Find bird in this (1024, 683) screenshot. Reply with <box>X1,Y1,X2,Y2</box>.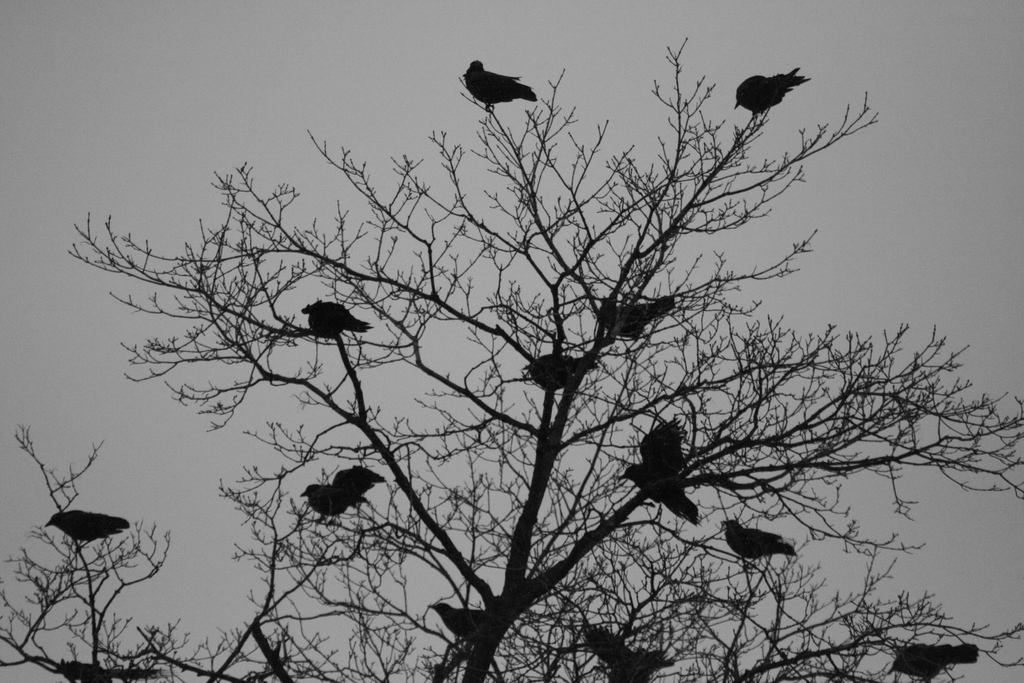
<box>727,59,811,119</box>.
